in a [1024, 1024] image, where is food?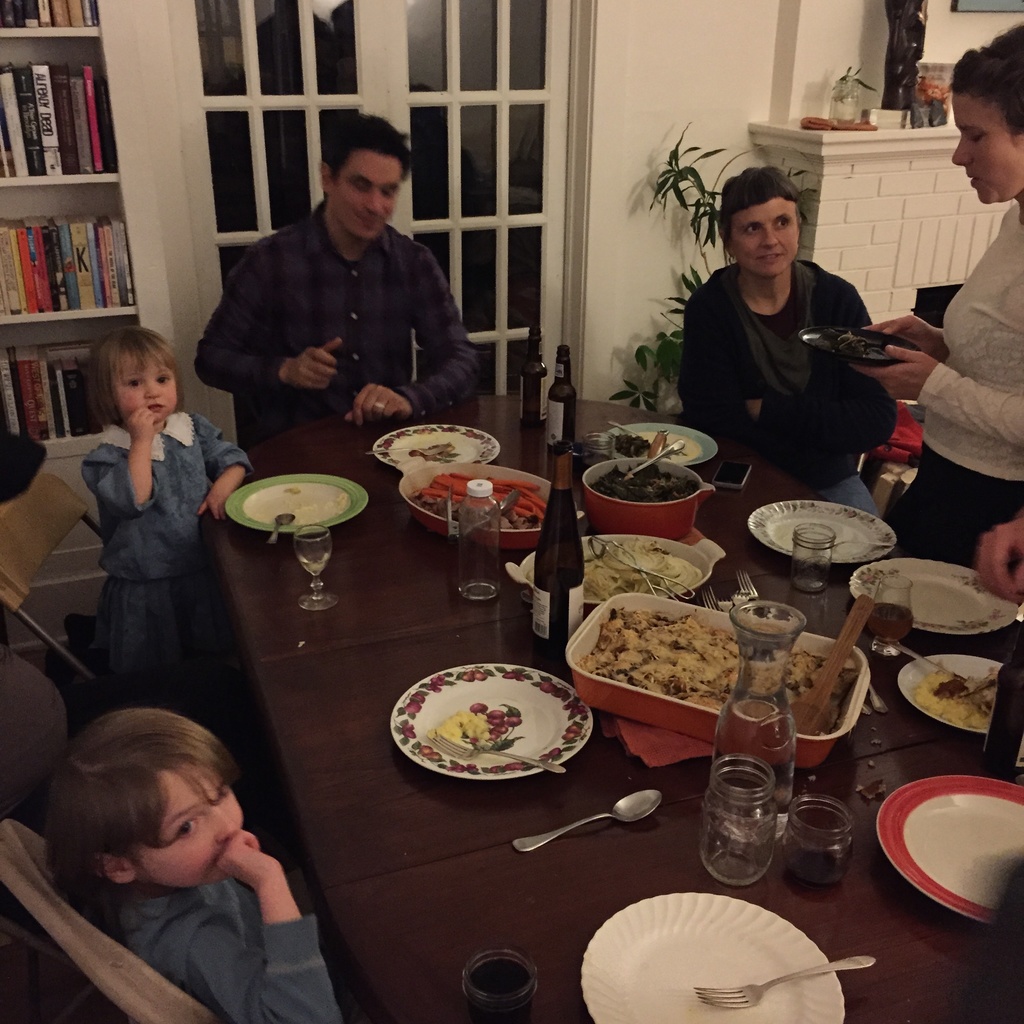
select_region(428, 673, 447, 689).
